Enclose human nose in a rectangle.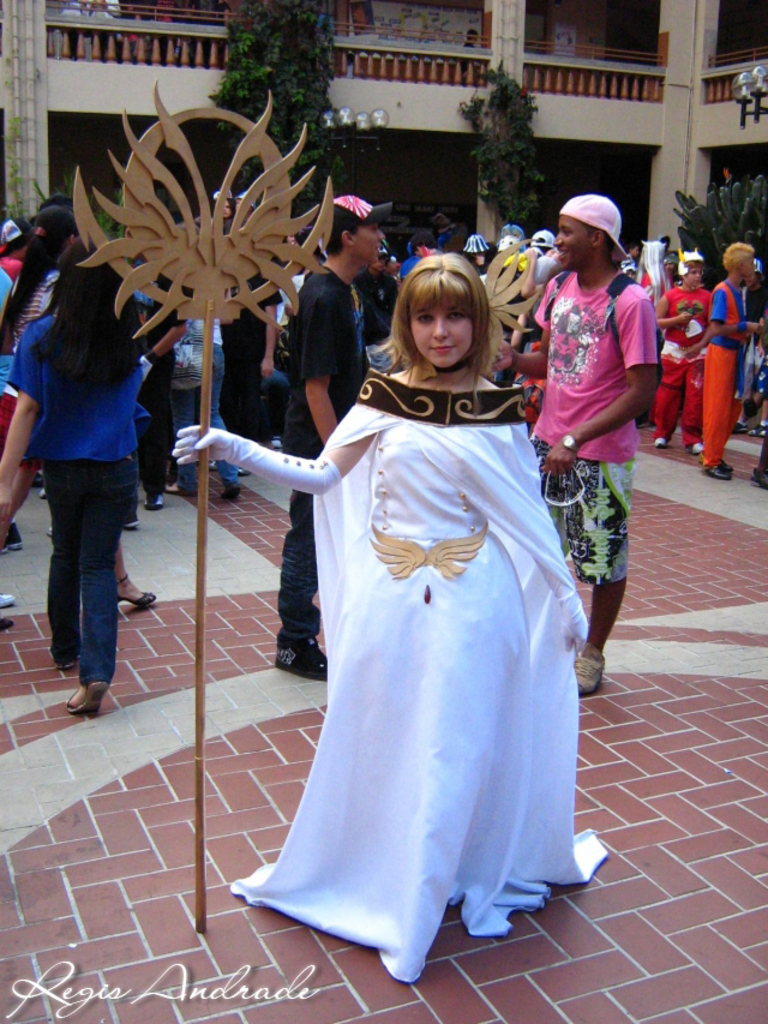
Rect(556, 232, 564, 247).
